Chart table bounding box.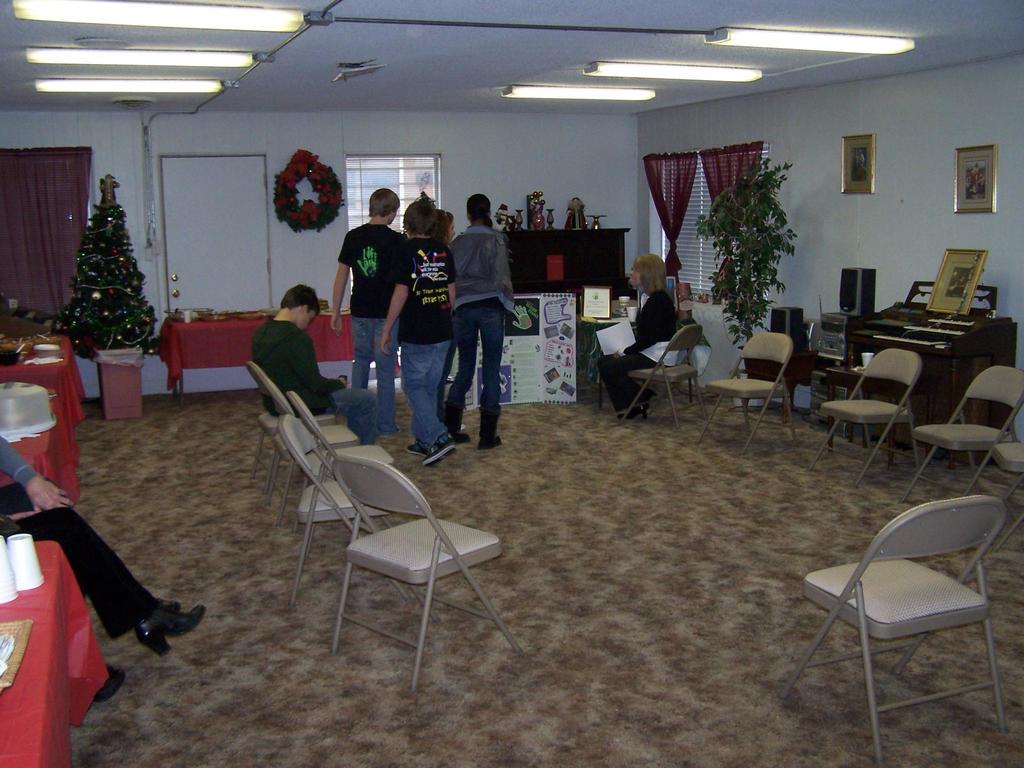
Charted: select_region(156, 316, 405, 405).
